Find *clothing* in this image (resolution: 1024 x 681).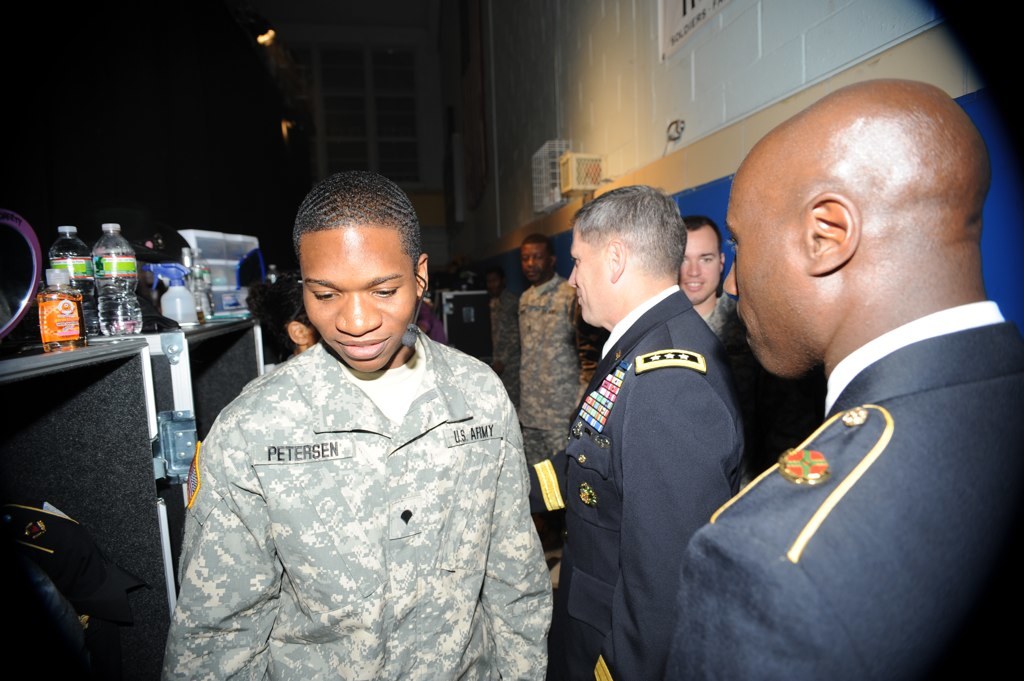
l=662, t=302, r=1023, b=680.
